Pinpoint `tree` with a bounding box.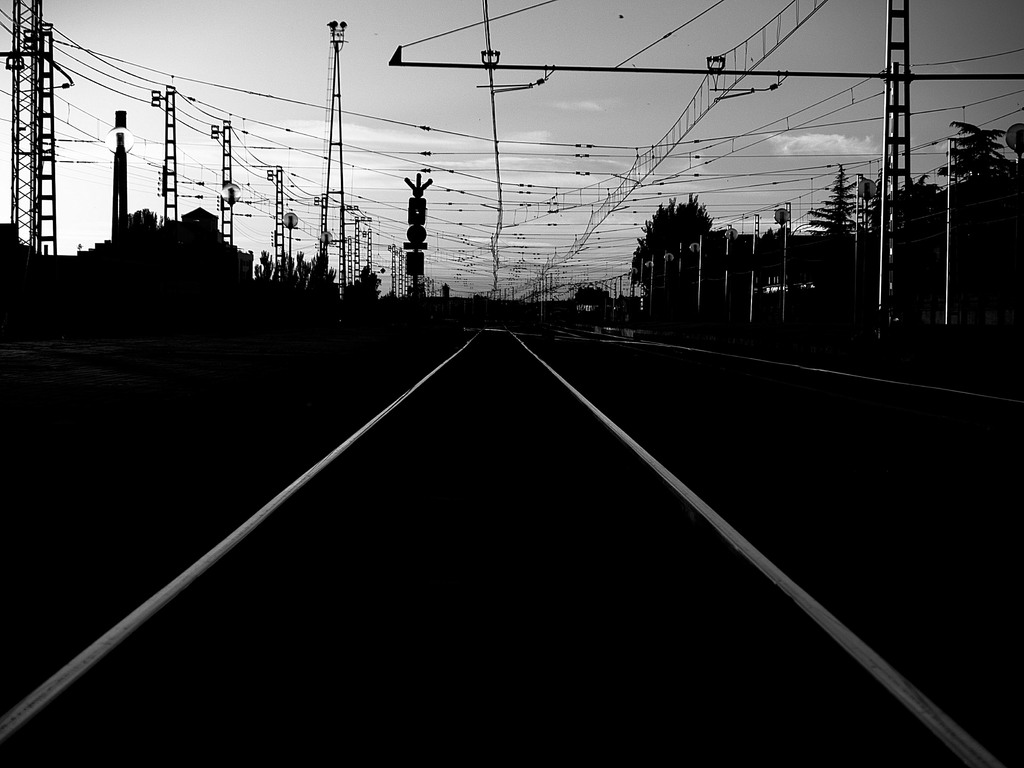
left=804, top=160, right=858, bottom=237.
